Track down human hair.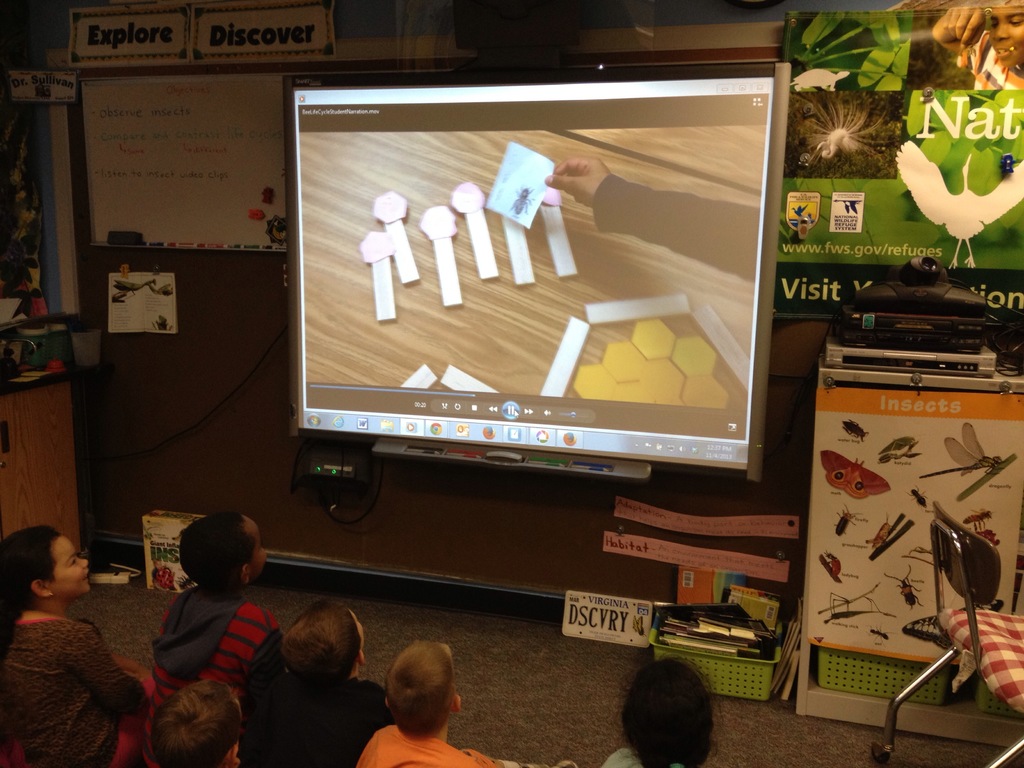
Tracked to pyautogui.locateOnScreen(175, 511, 255, 587).
